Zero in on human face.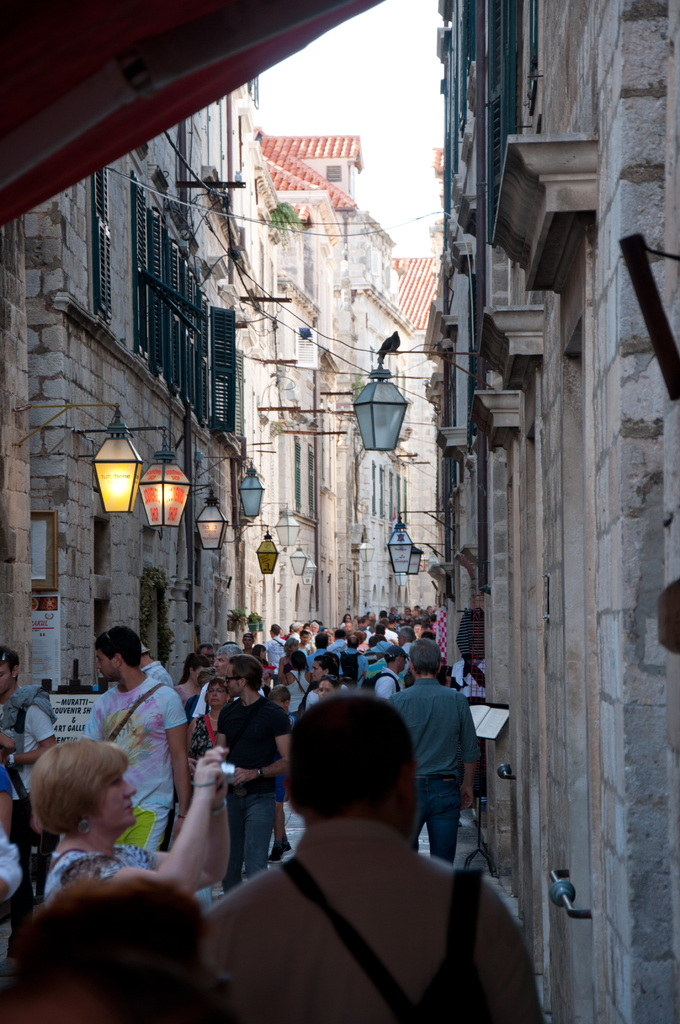
Zeroed in: (left=200, top=645, right=212, bottom=659).
